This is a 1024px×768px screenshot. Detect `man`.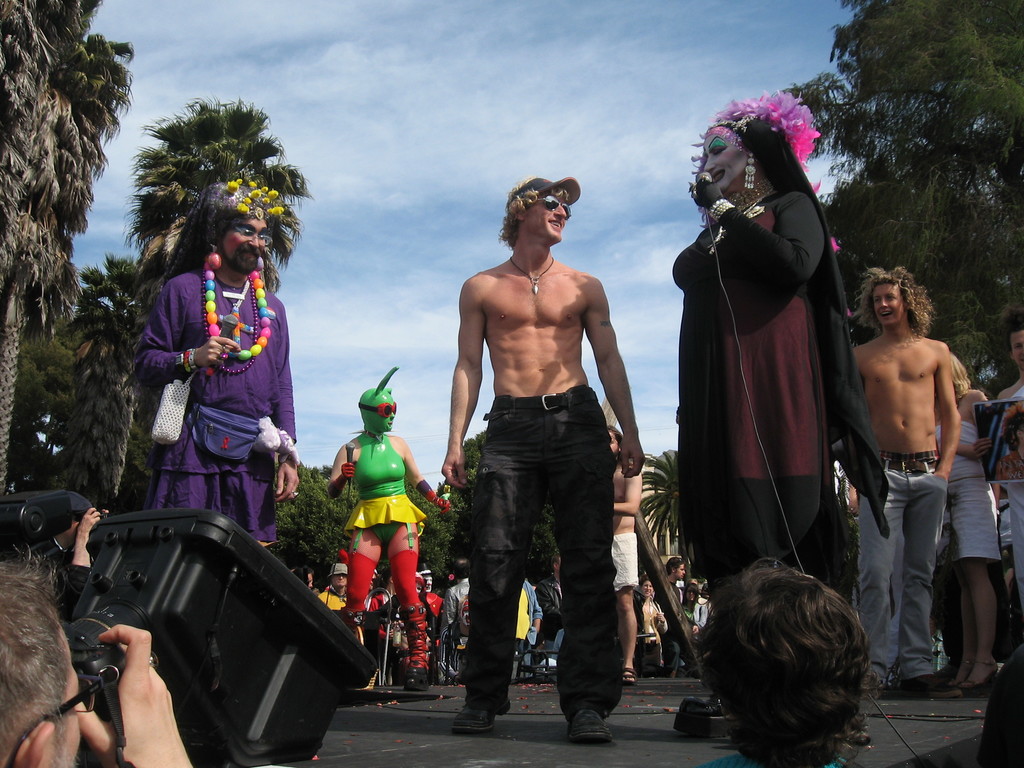
x1=319, y1=561, x2=349, y2=612.
